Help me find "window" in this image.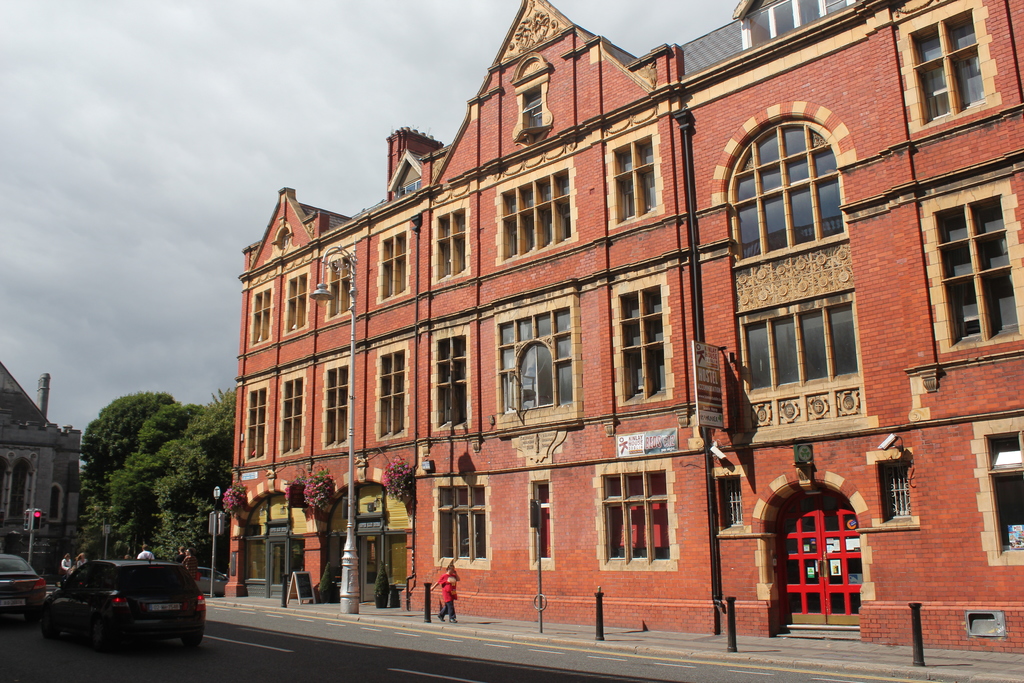
Found it: left=323, top=246, right=351, bottom=319.
